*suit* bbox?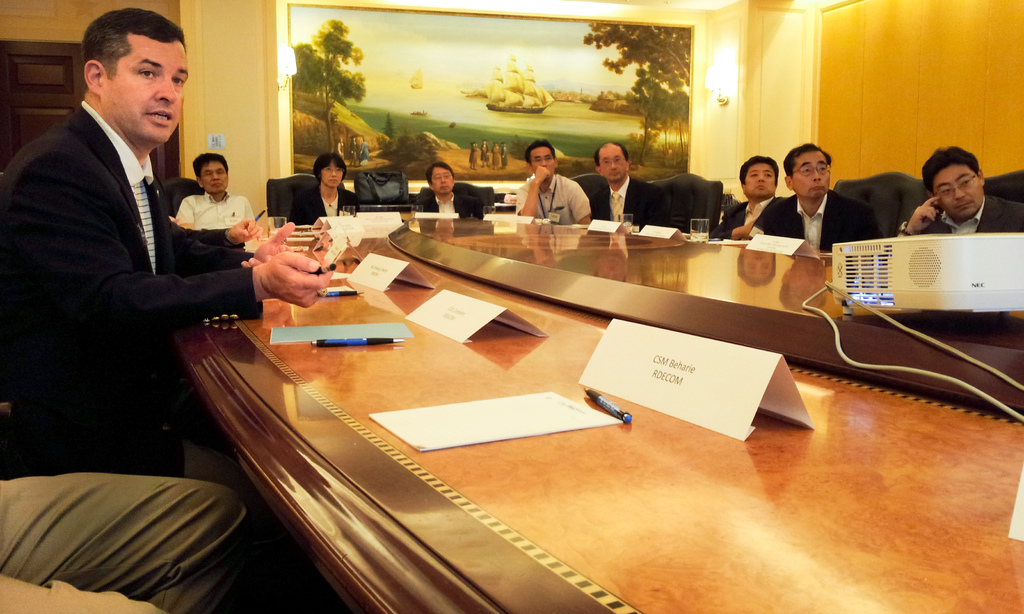
<box>285,183,358,228</box>
